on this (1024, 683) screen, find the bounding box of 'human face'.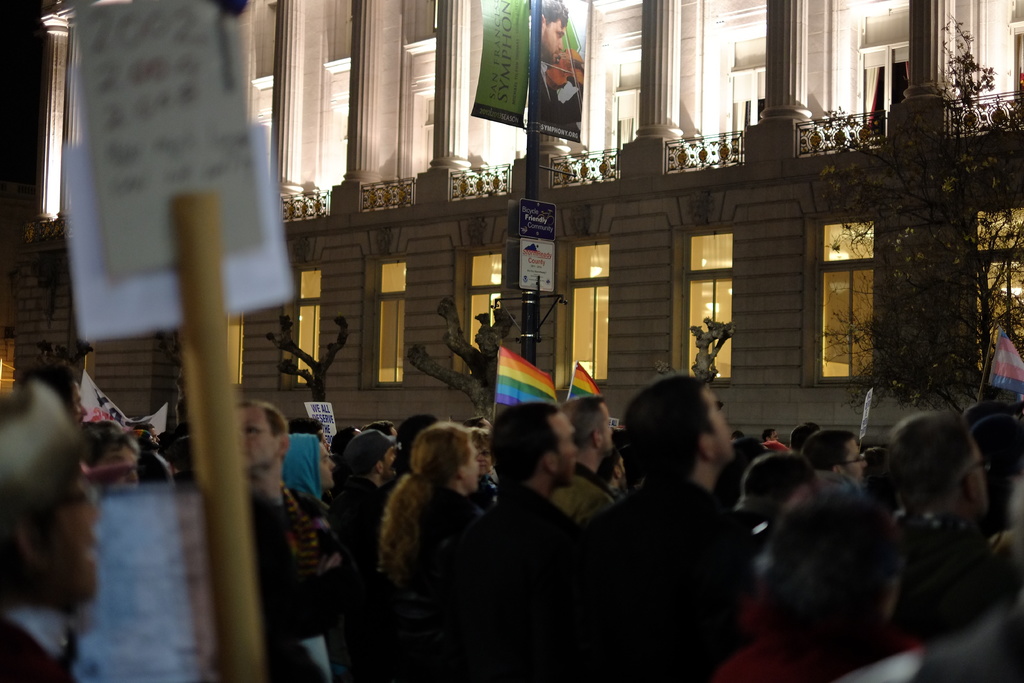
Bounding box: {"left": 697, "top": 386, "right": 739, "bottom": 464}.
